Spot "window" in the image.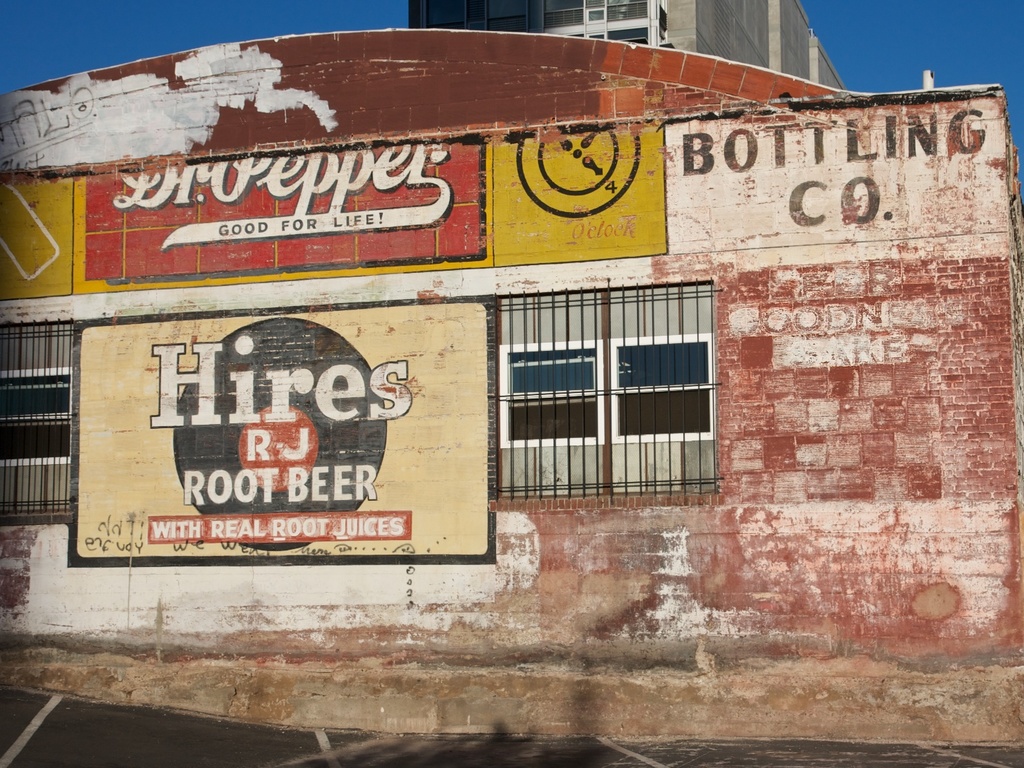
"window" found at (484, 338, 737, 449).
